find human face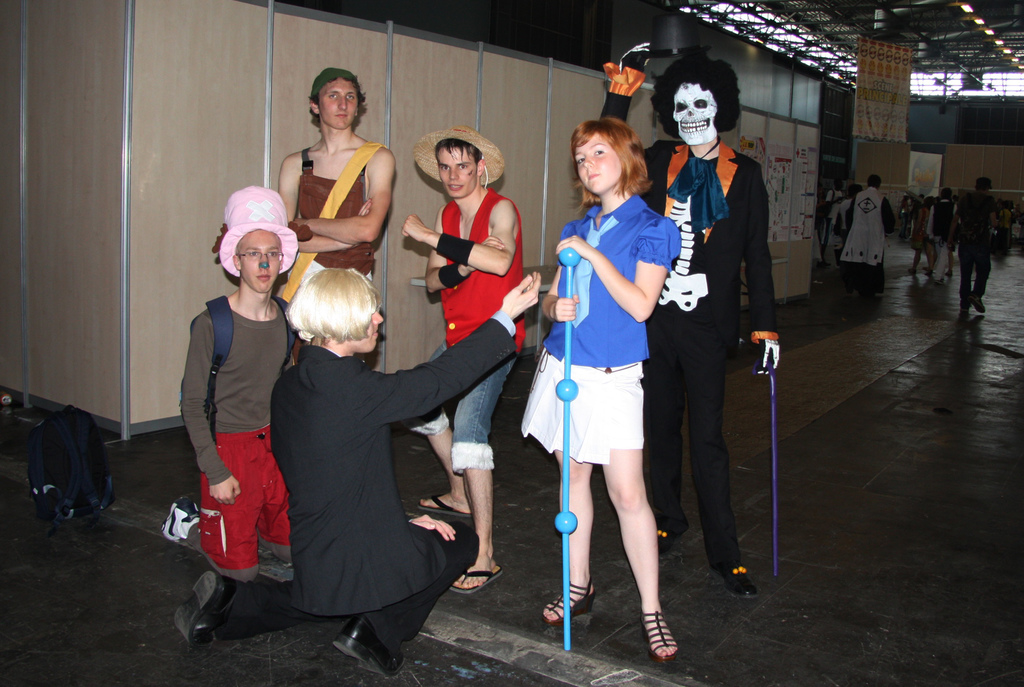
BBox(567, 136, 621, 186)
